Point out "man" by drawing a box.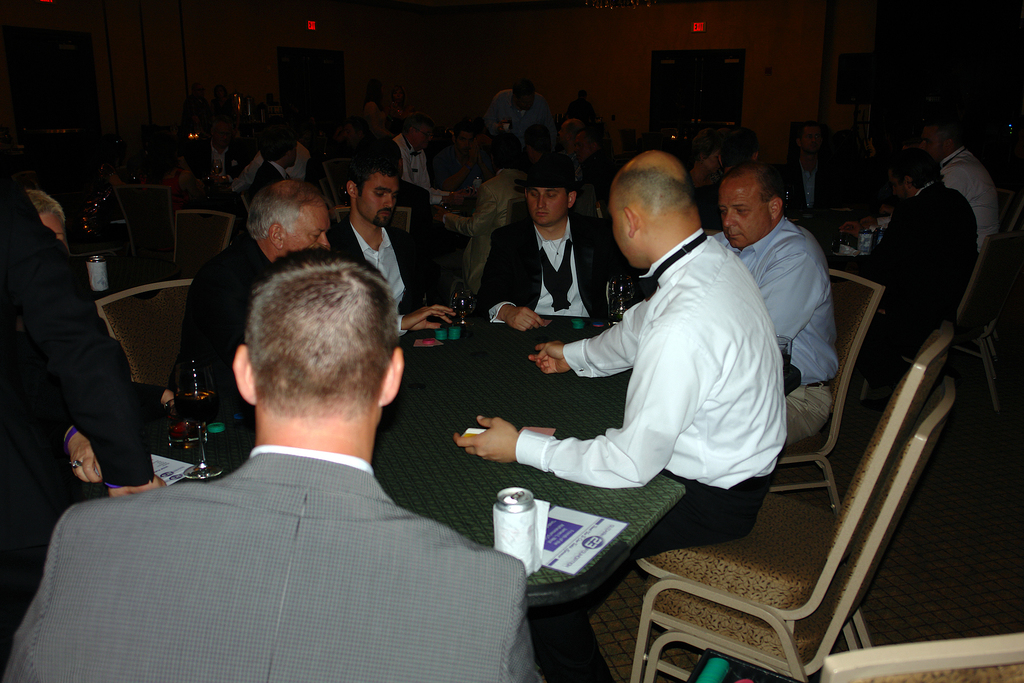
left=425, top=120, right=485, bottom=194.
